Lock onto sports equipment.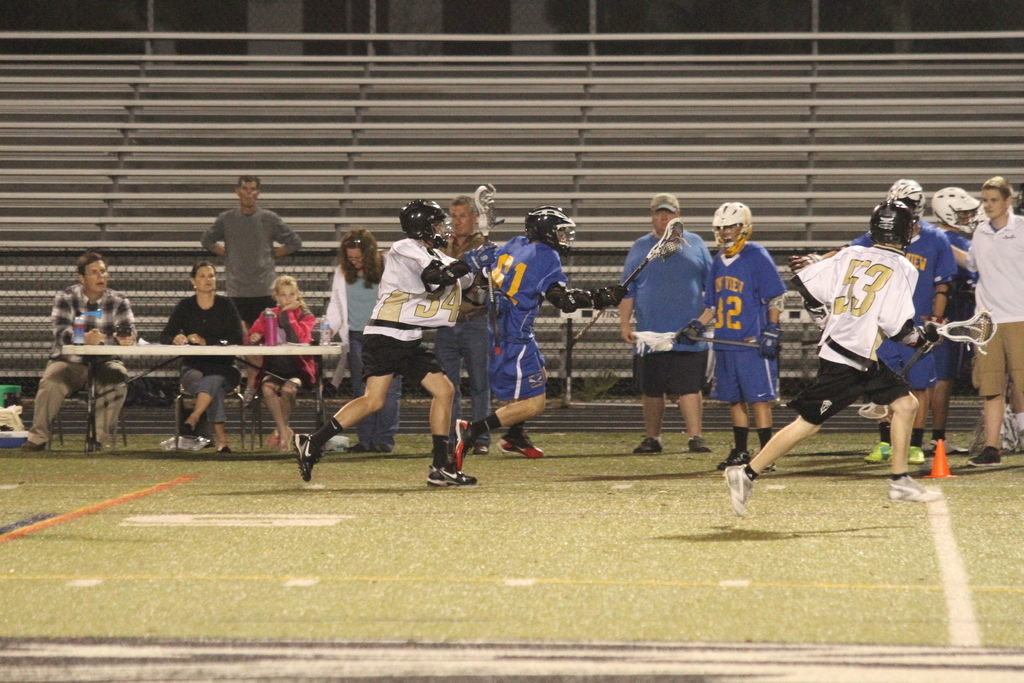
Locked: 426:465:479:487.
